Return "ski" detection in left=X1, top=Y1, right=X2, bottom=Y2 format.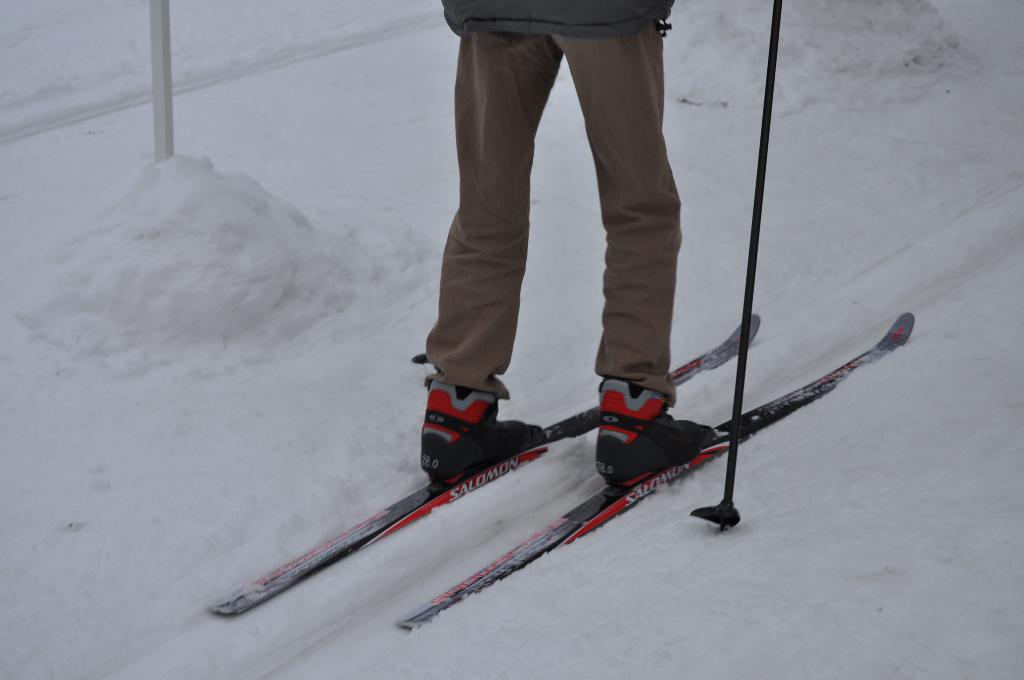
left=172, top=270, right=979, bottom=663.
